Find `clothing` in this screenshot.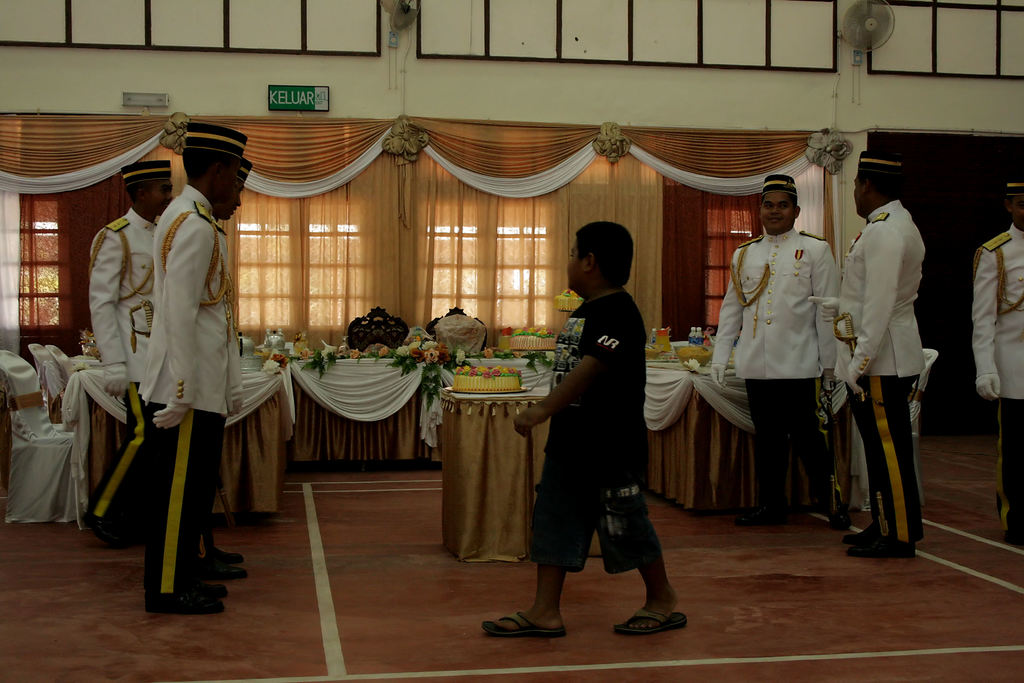
The bounding box for `clothing` is <region>711, 230, 846, 499</region>.
